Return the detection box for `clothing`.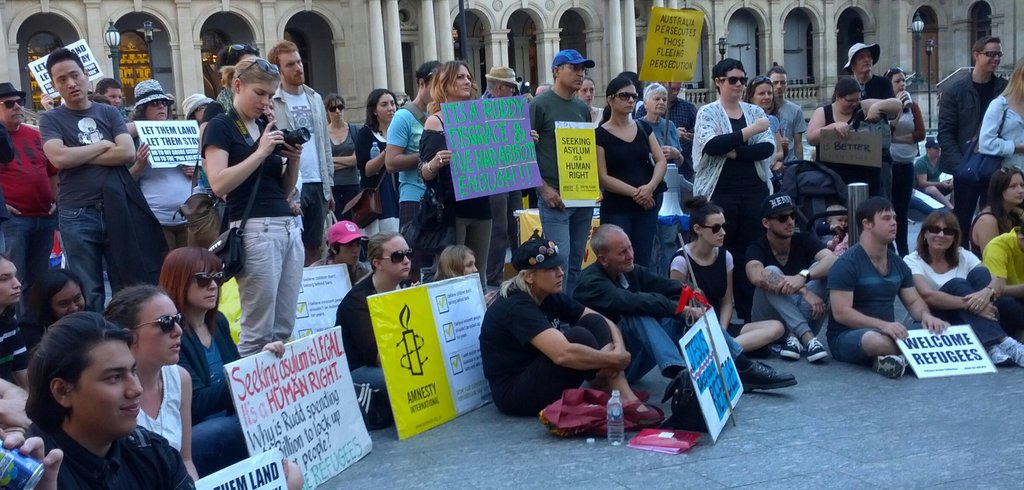
pyautogui.locateOnScreen(666, 244, 744, 342).
